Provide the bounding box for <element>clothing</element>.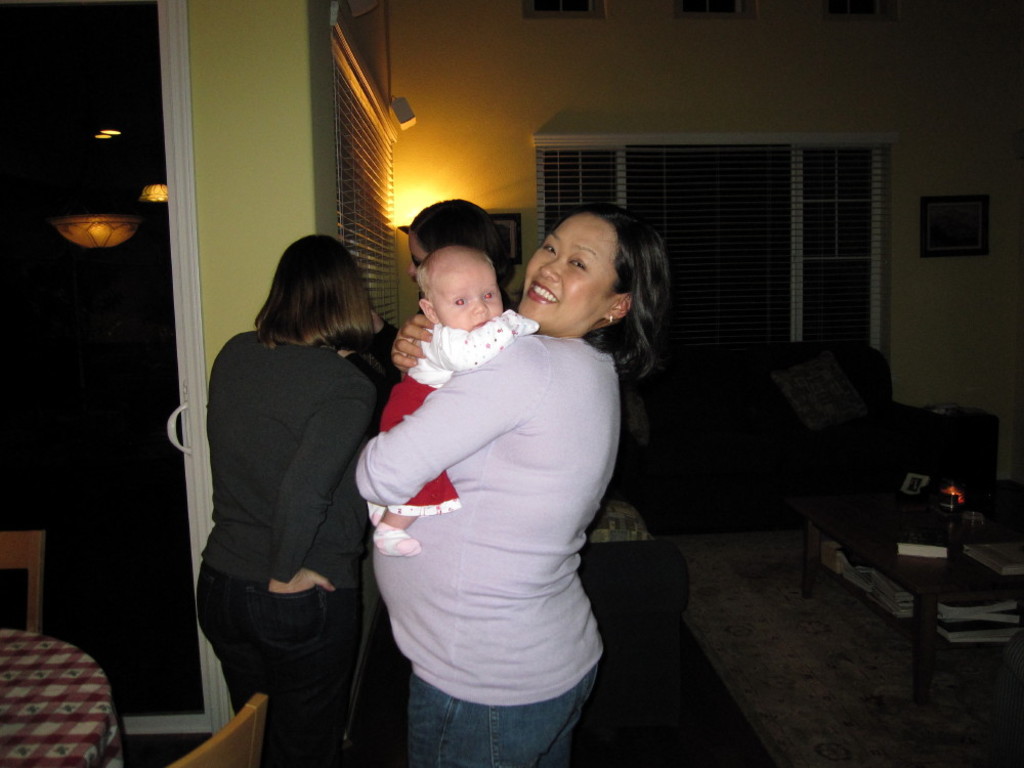
x1=353 y1=332 x2=610 y2=766.
